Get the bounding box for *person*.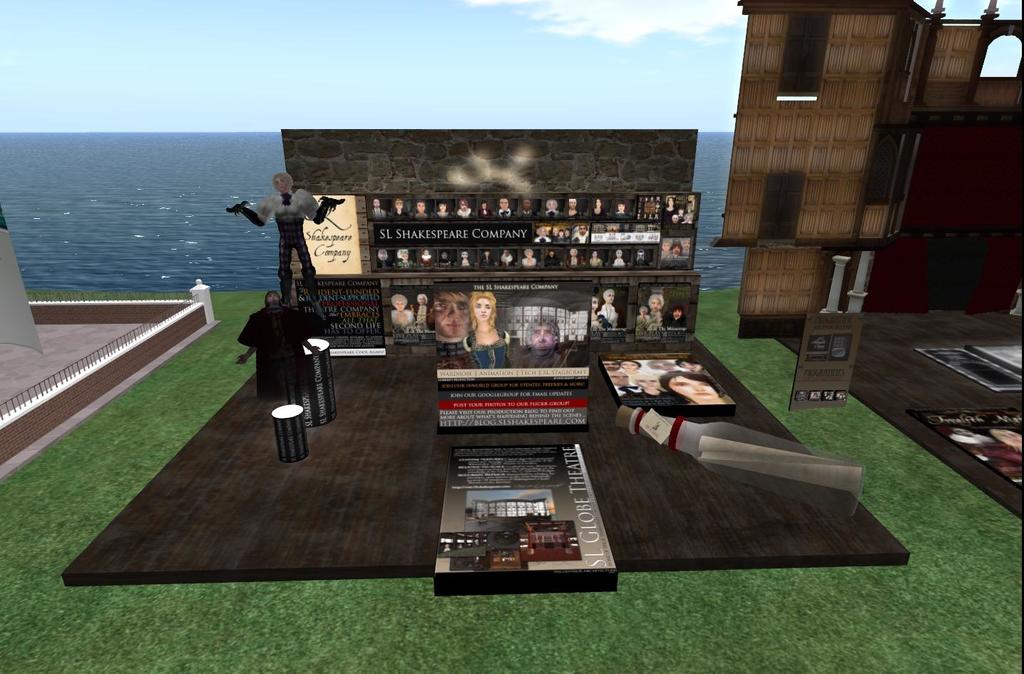
[688, 195, 695, 210].
